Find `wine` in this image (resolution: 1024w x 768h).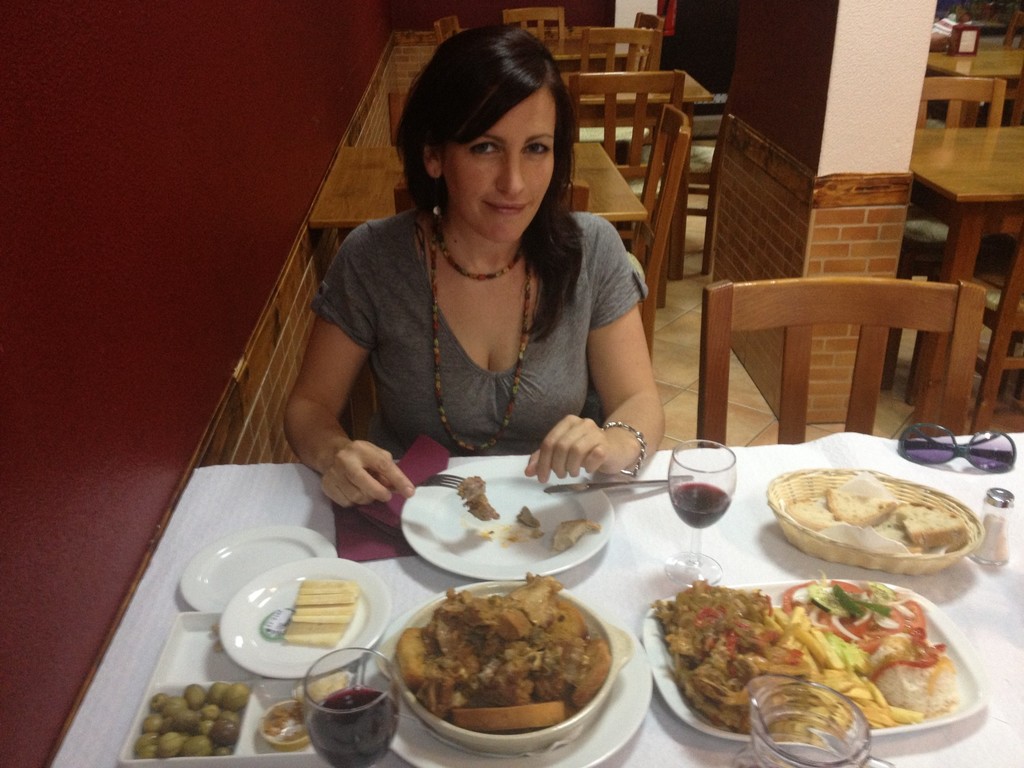
pyautogui.locateOnScreen(314, 688, 399, 767).
